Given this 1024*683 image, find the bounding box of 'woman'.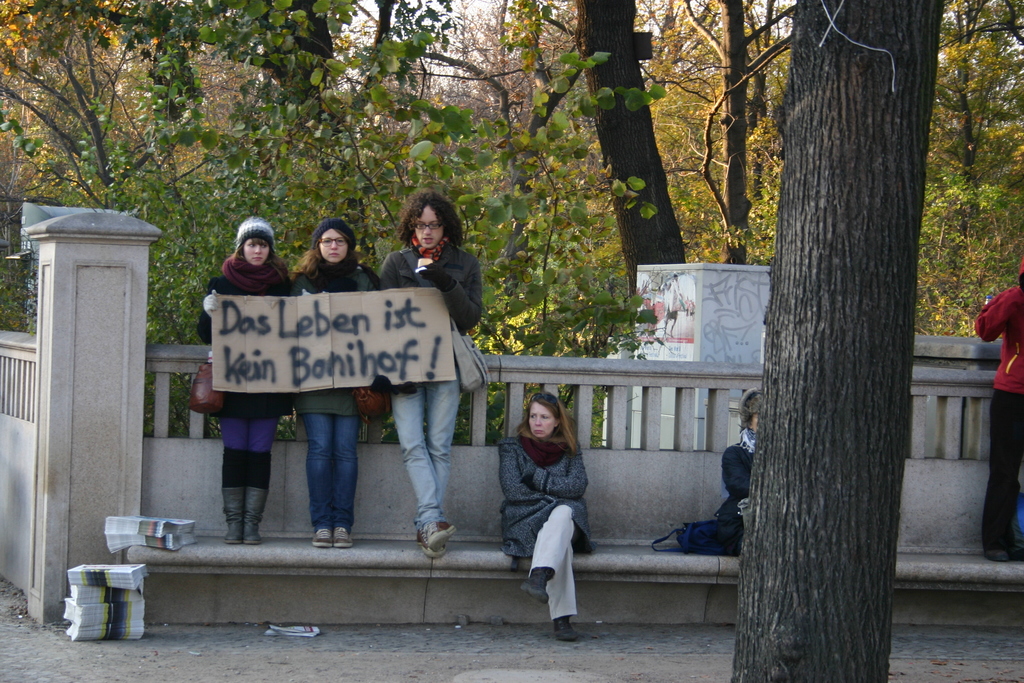
box=[716, 388, 762, 526].
